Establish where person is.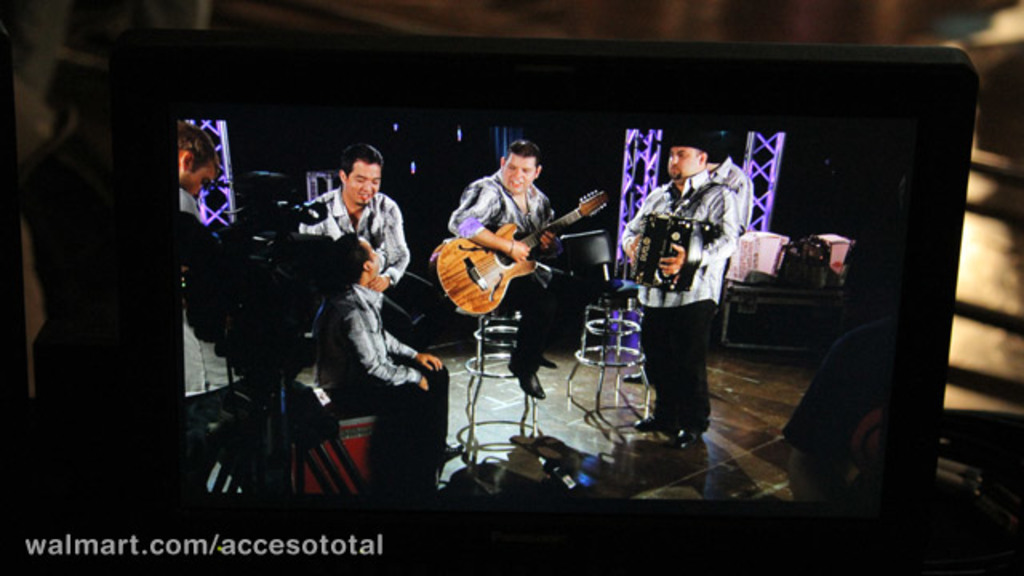
Established at {"x1": 445, "y1": 138, "x2": 589, "y2": 400}.
